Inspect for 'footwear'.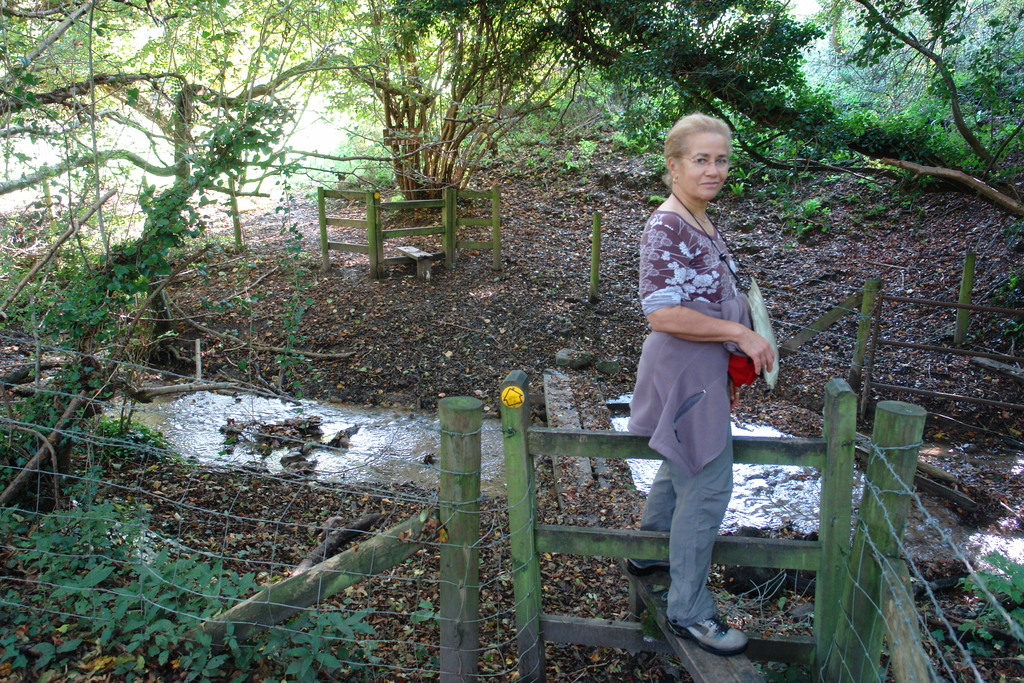
Inspection: 661,612,752,655.
